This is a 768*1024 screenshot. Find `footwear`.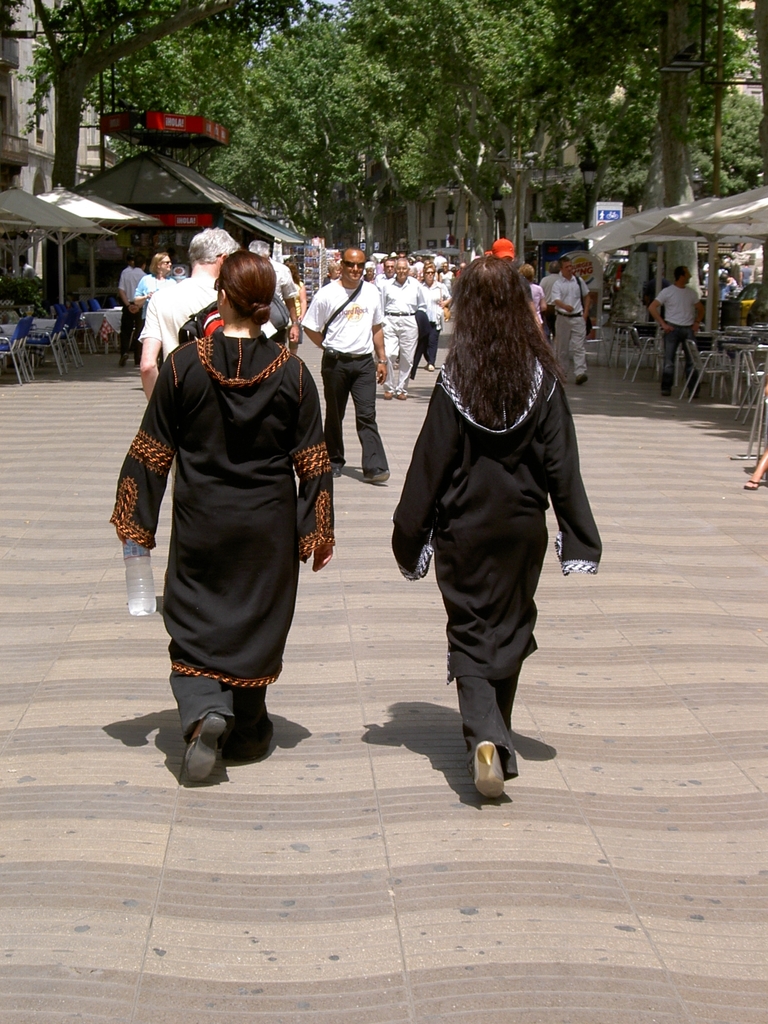
Bounding box: bbox(361, 467, 391, 484).
